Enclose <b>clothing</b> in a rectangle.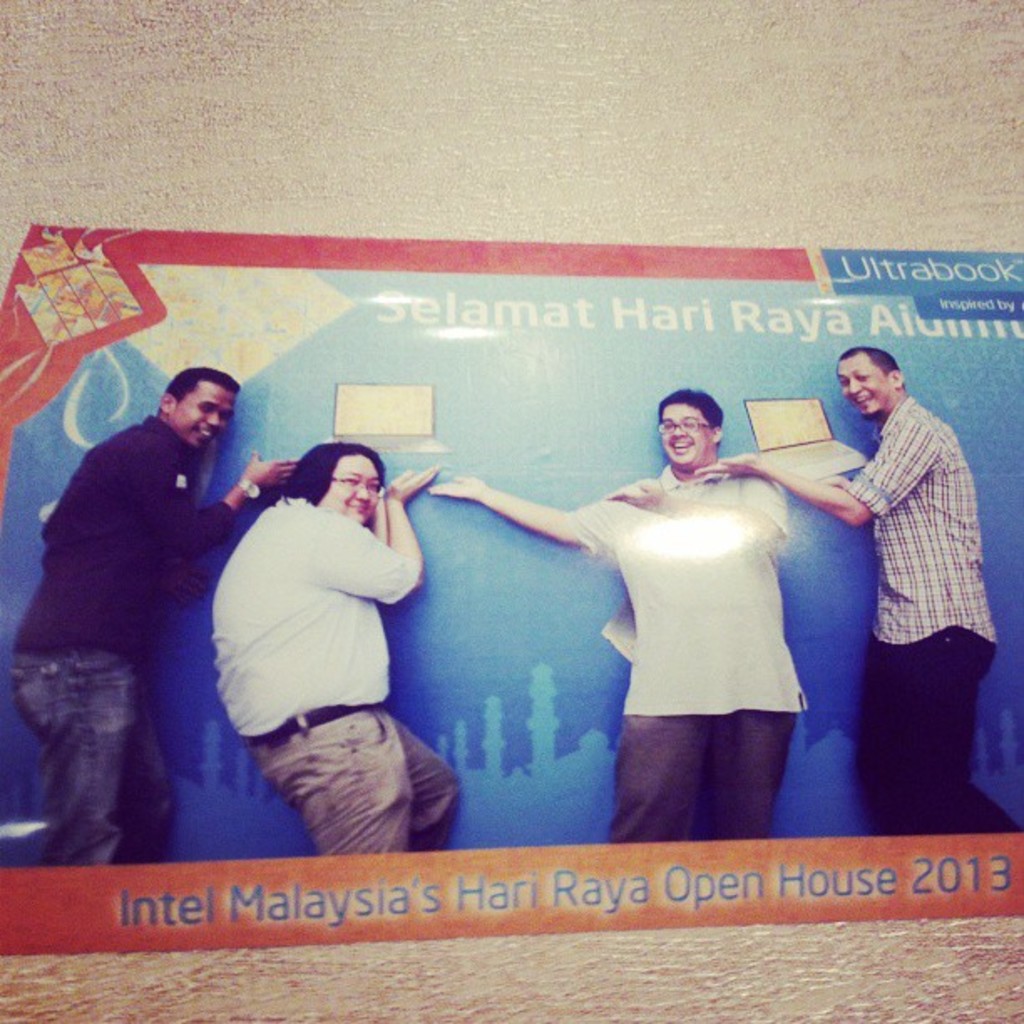
(left=801, top=370, right=992, bottom=783).
